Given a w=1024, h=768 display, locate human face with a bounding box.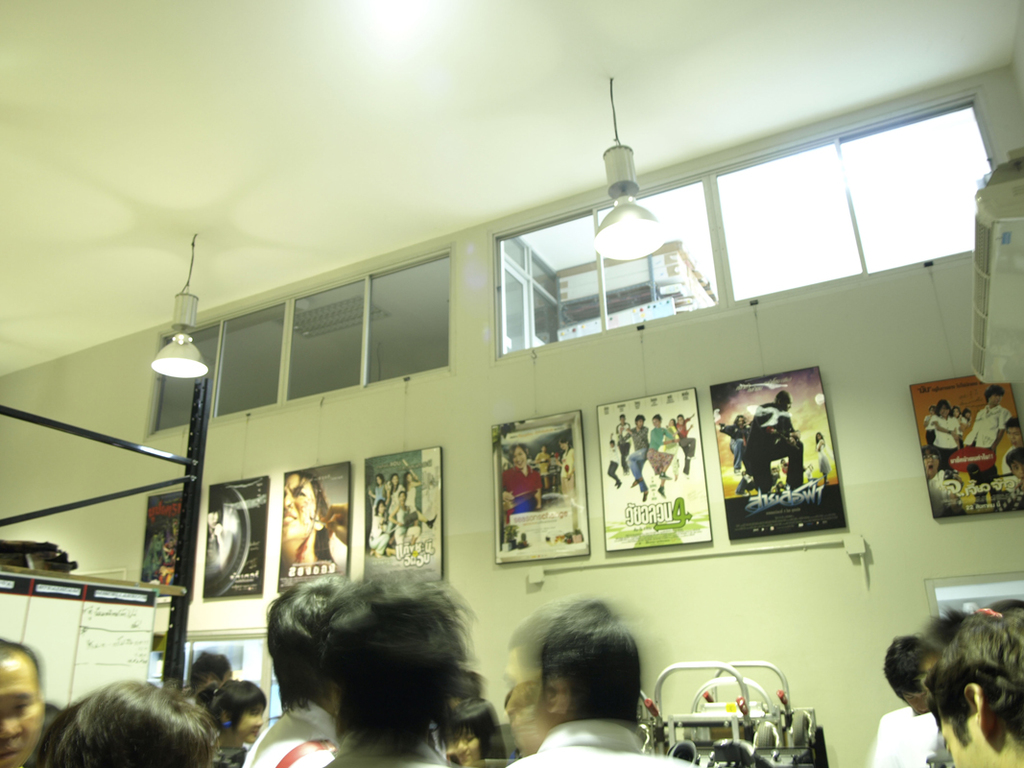
Located: select_region(282, 476, 316, 540).
